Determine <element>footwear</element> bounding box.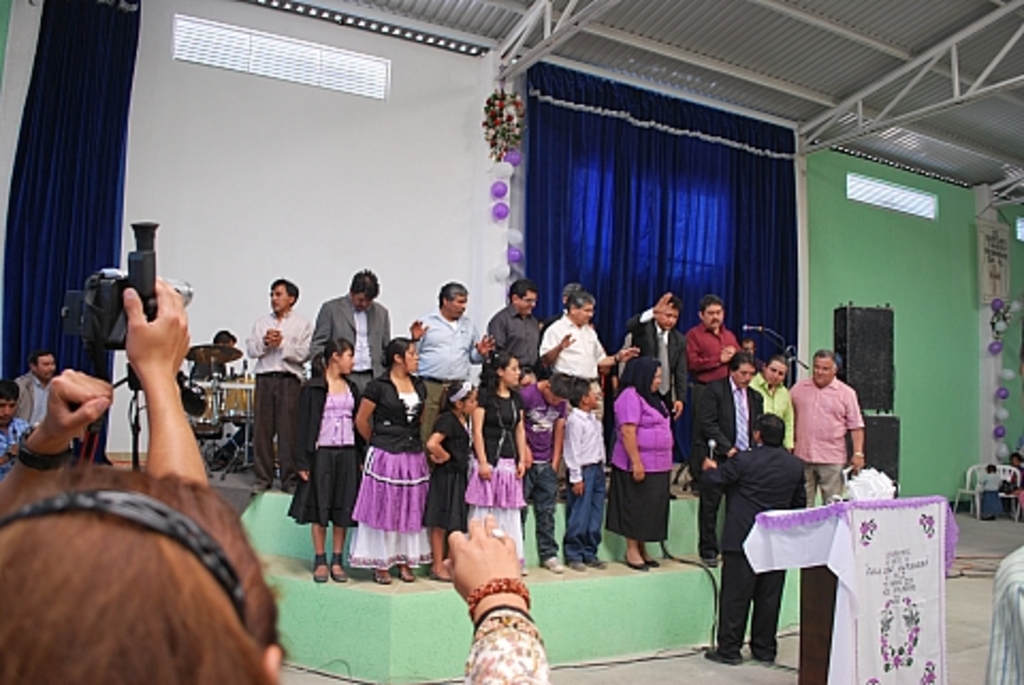
Determined: <box>309,548,329,585</box>.
